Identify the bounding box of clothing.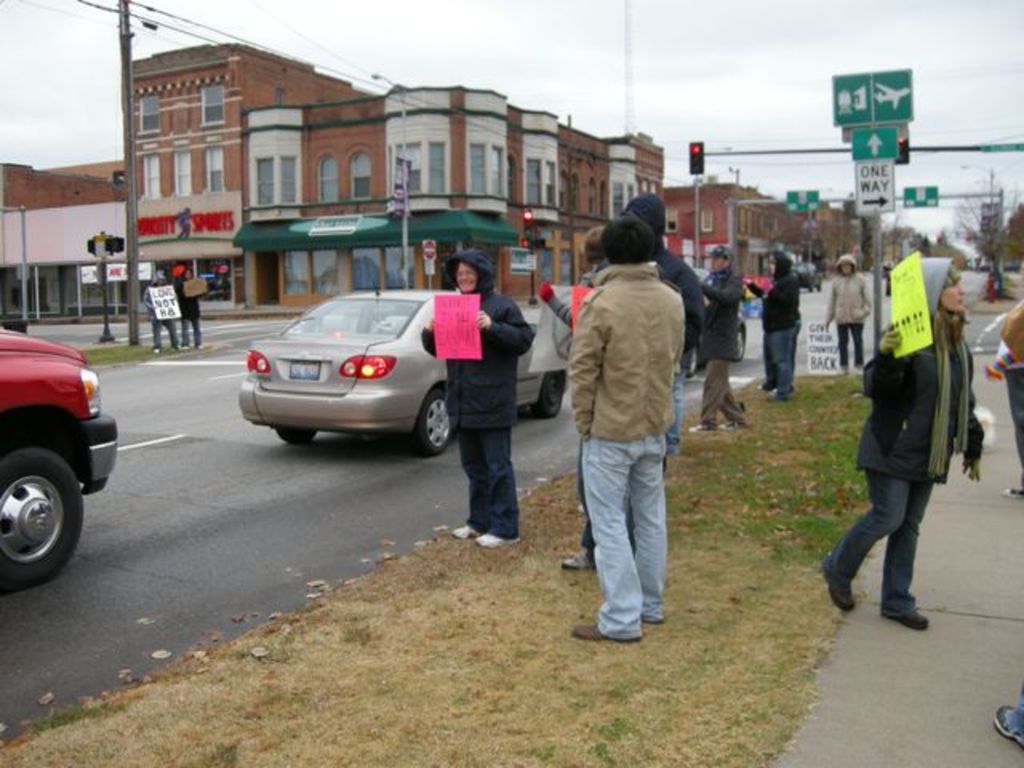
[left=416, top=288, right=538, bottom=539].
